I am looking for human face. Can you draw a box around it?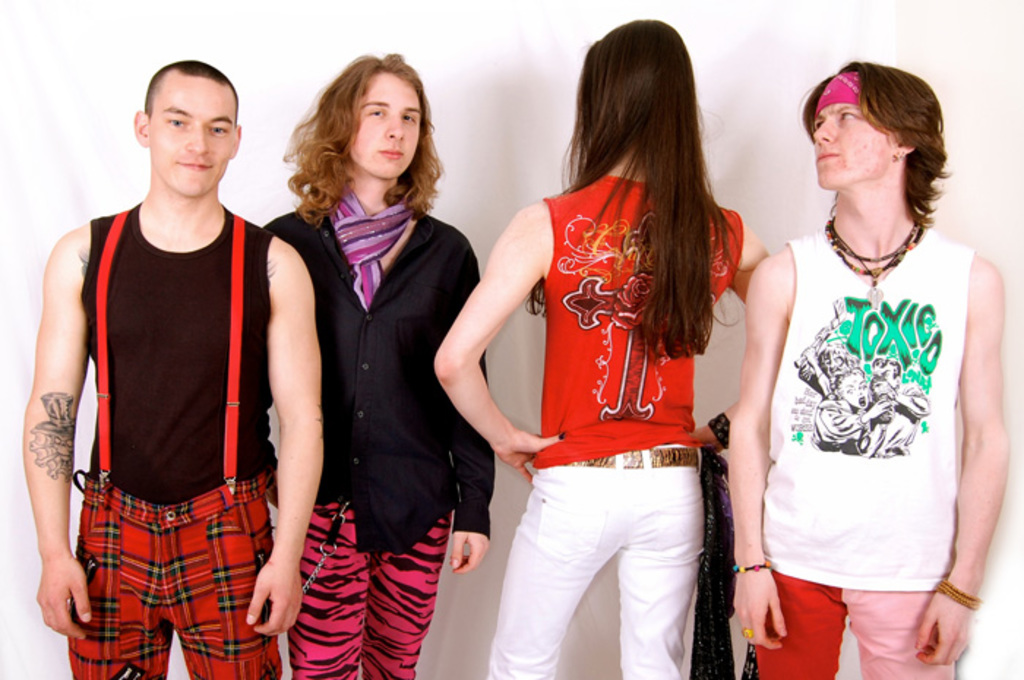
Sure, the bounding box is {"left": 348, "top": 72, "right": 423, "bottom": 178}.
